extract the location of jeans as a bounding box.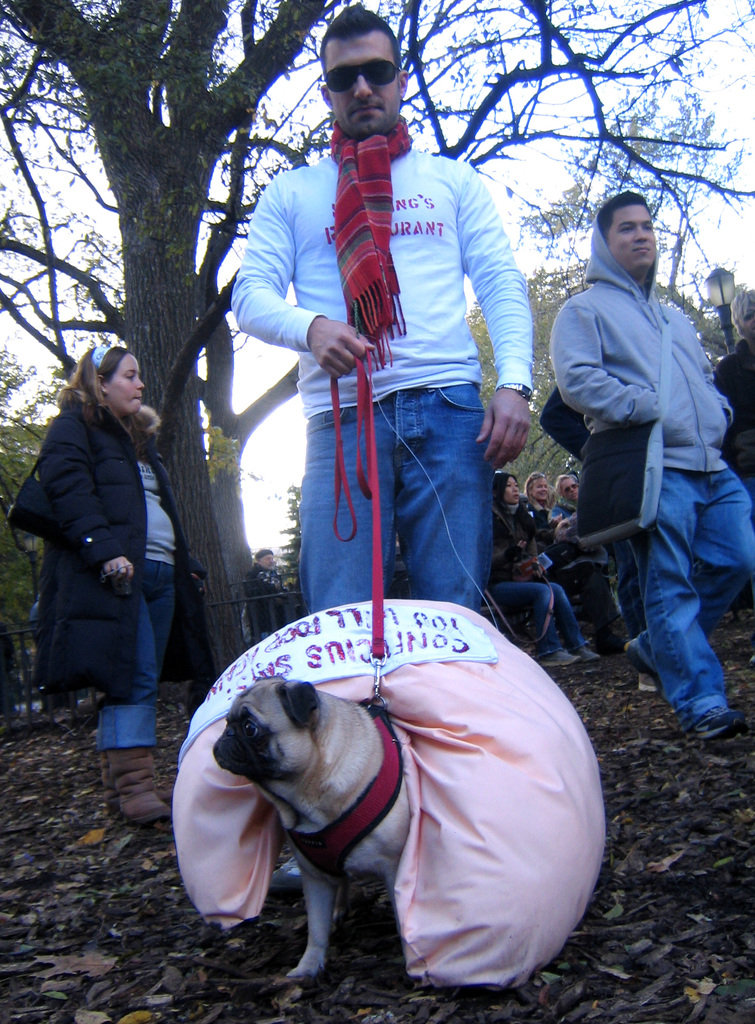
82, 568, 173, 760.
